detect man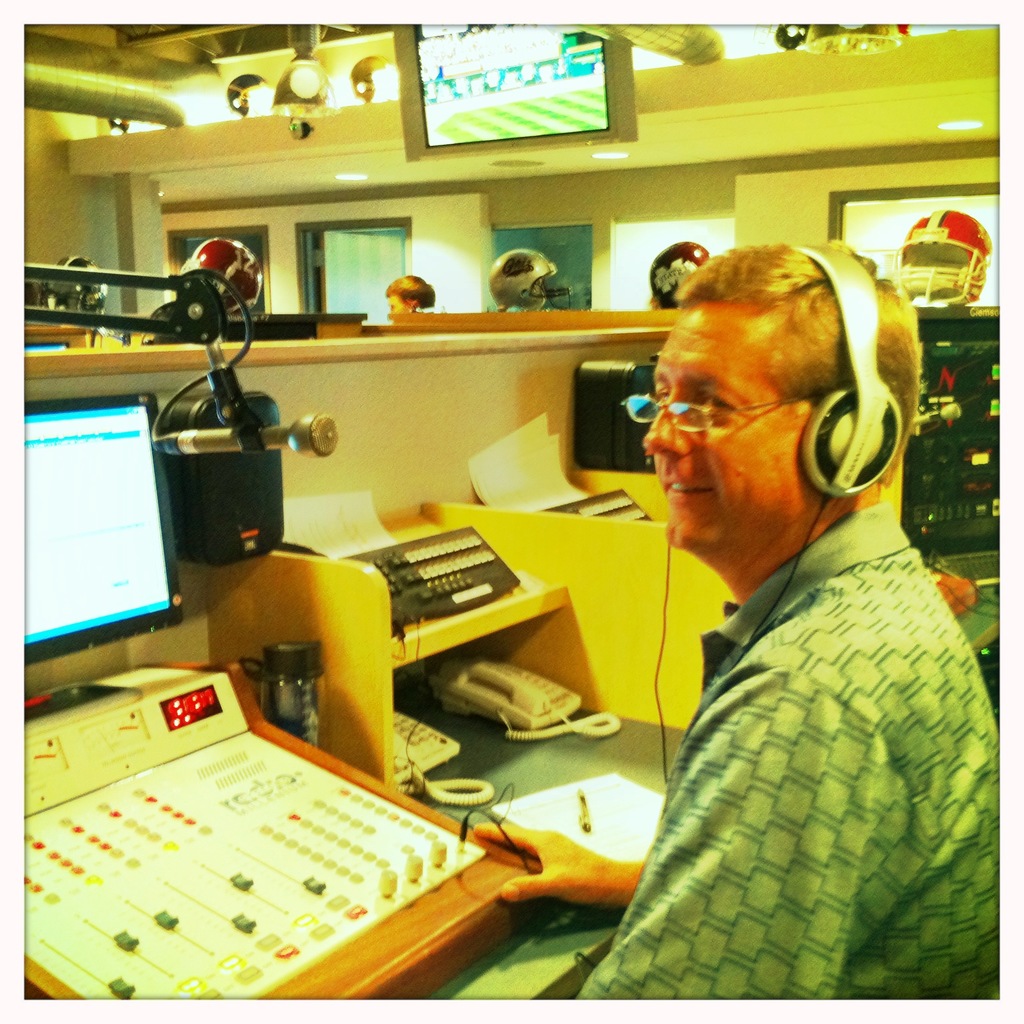
<box>380,274,433,323</box>
